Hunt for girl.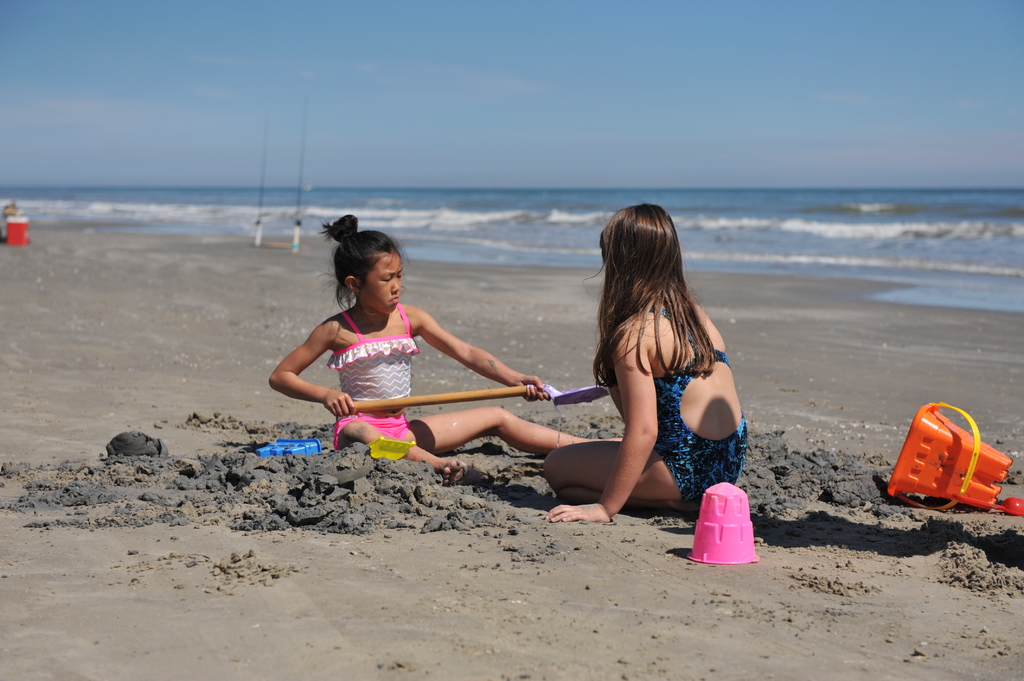
Hunted down at <box>268,211,627,483</box>.
